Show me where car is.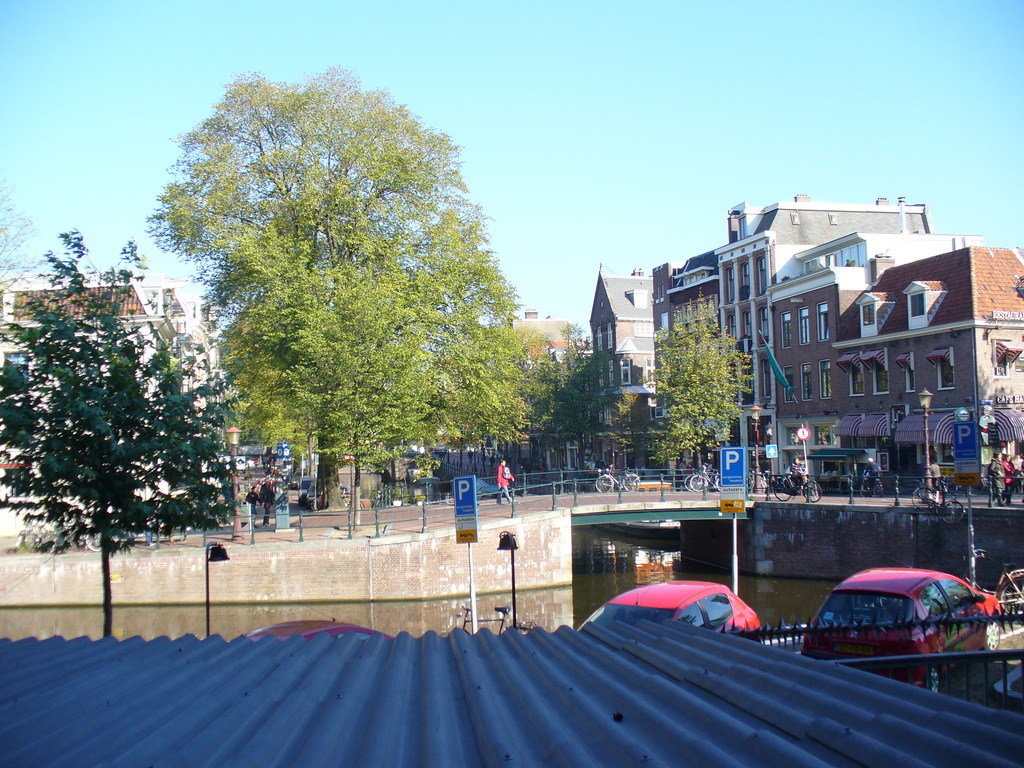
car is at [x1=570, y1=580, x2=764, y2=639].
